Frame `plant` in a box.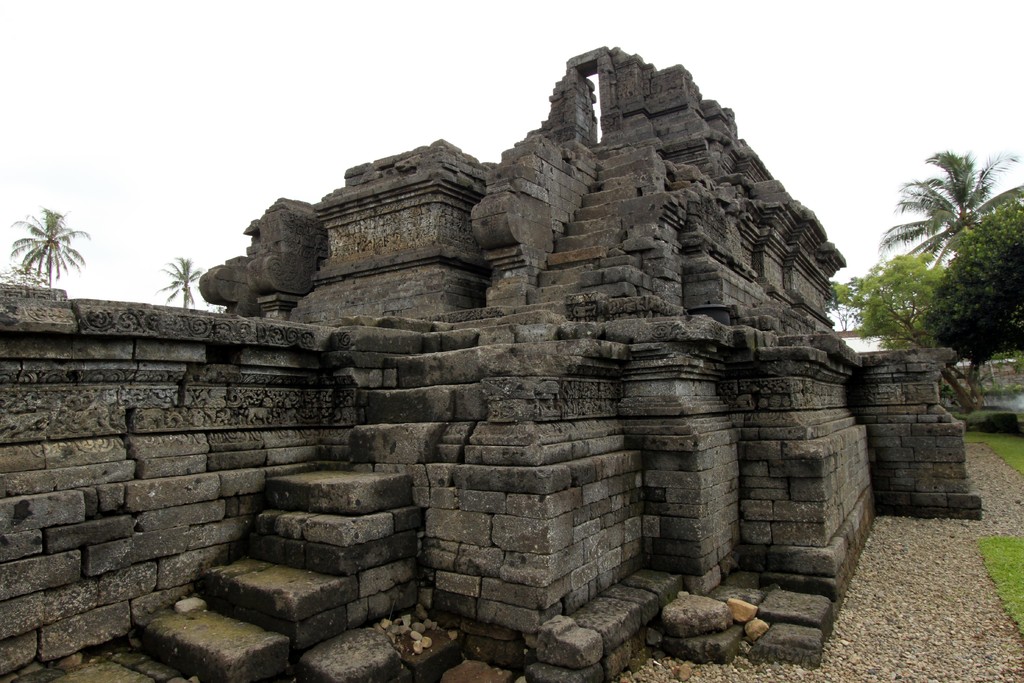
1016,346,1023,375.
